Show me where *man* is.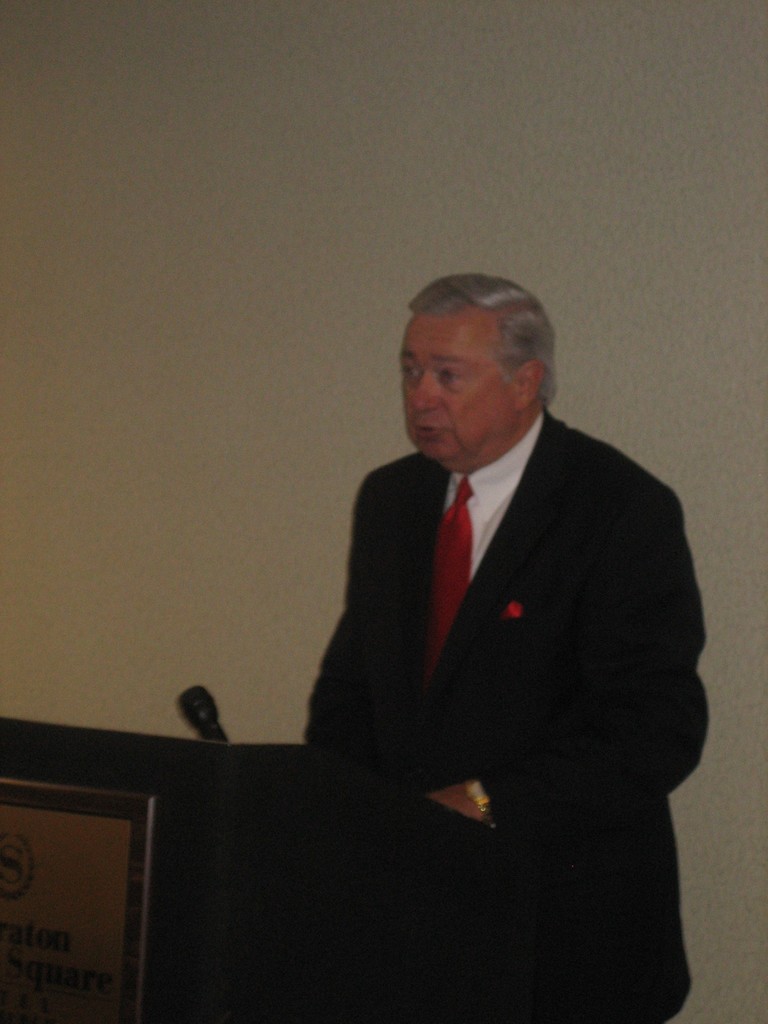
*man* is at region(321, 282, 715, 1023).
